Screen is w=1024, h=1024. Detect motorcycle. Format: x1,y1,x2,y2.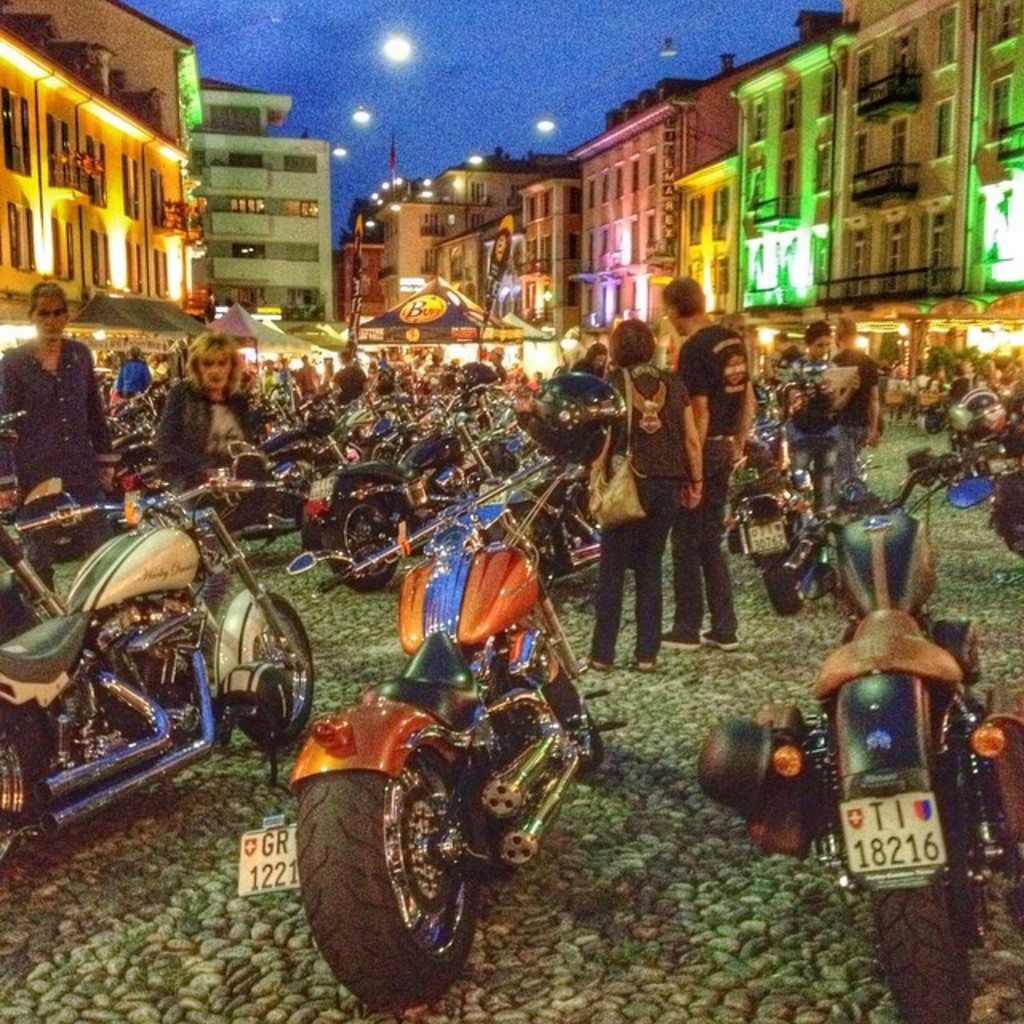
86,413,163,496.
